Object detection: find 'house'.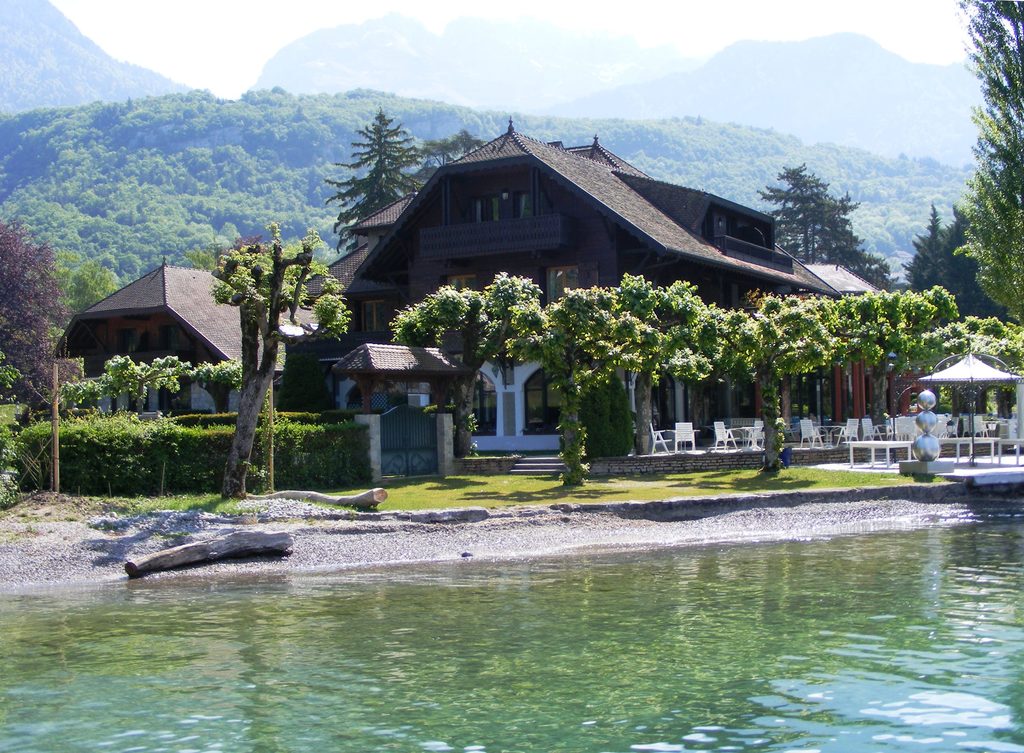
left=48, top=118, right=888, bottom=482.
